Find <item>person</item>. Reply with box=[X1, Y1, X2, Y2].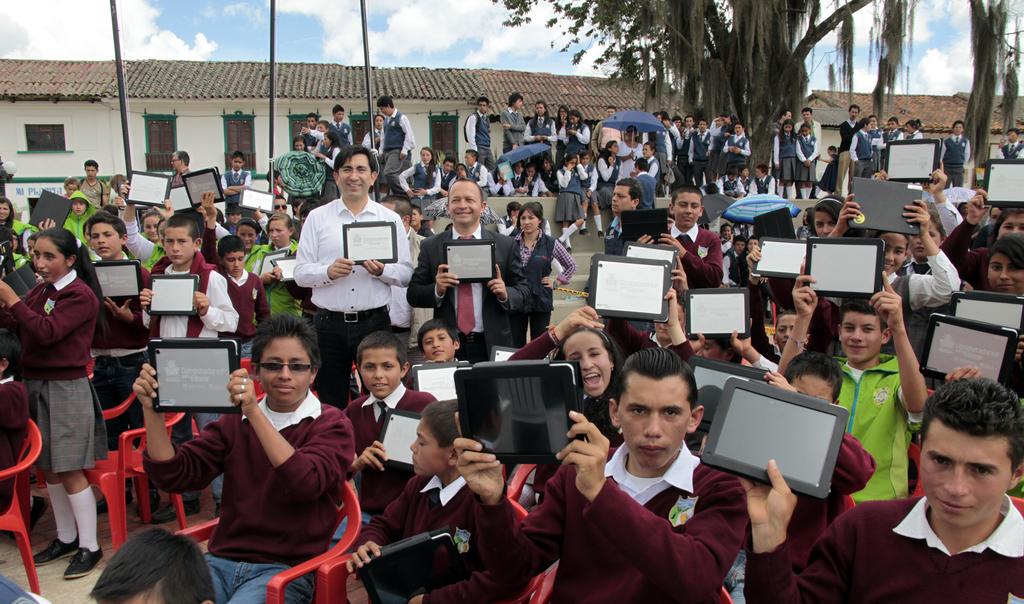
box=[252, 213, 304, 323].
